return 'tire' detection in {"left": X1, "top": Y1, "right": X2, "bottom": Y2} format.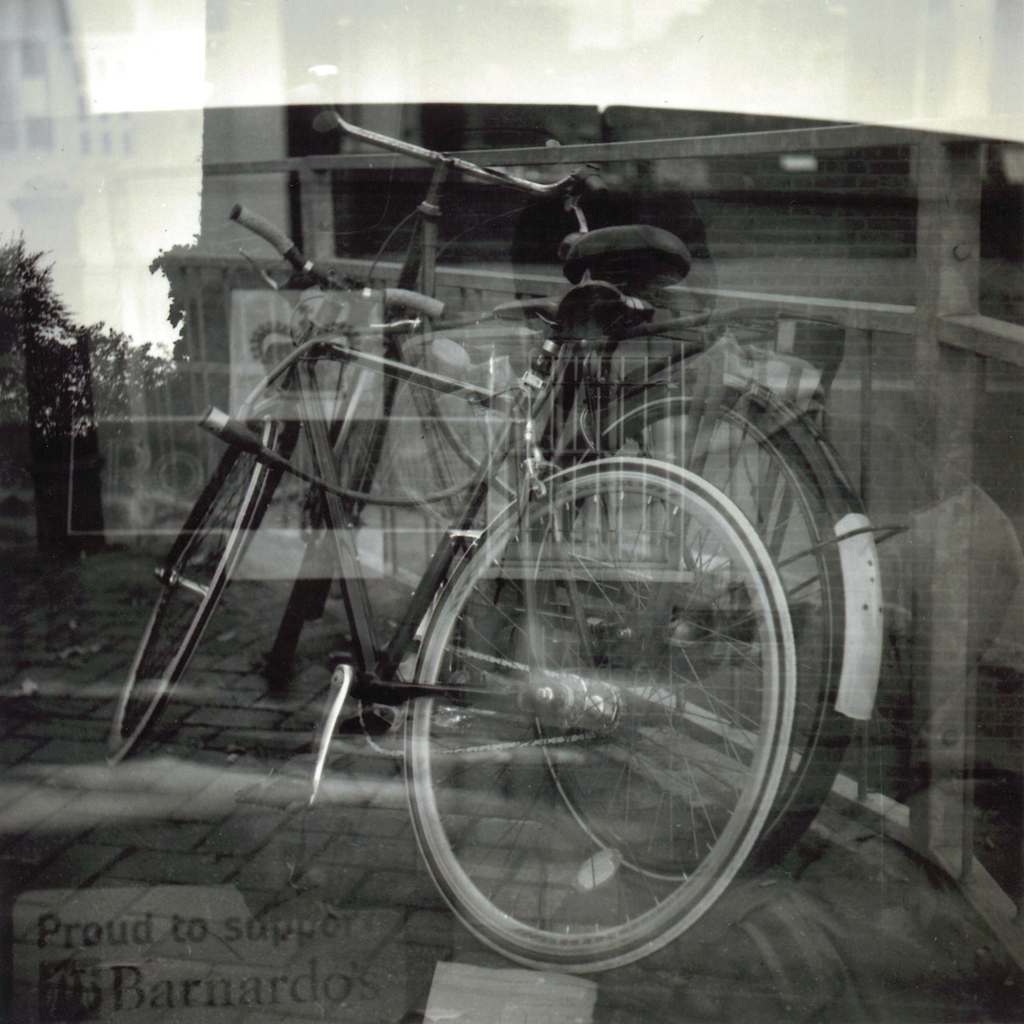
{"left": 514, "top": 374, "right": 881, "bottom": 888}.
